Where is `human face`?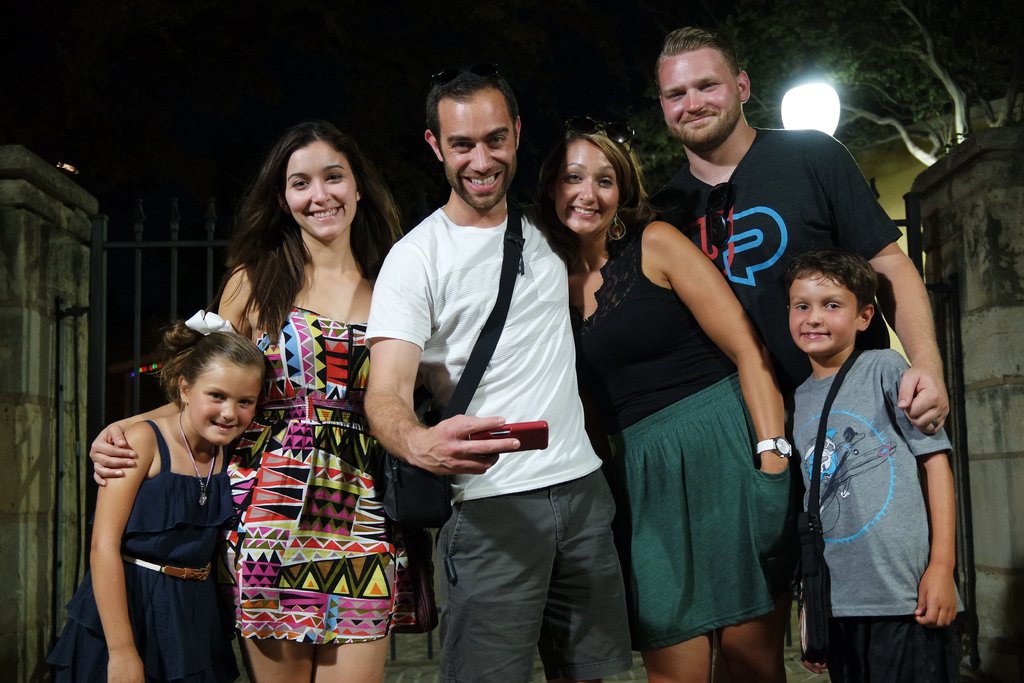
657 55 739 144.
